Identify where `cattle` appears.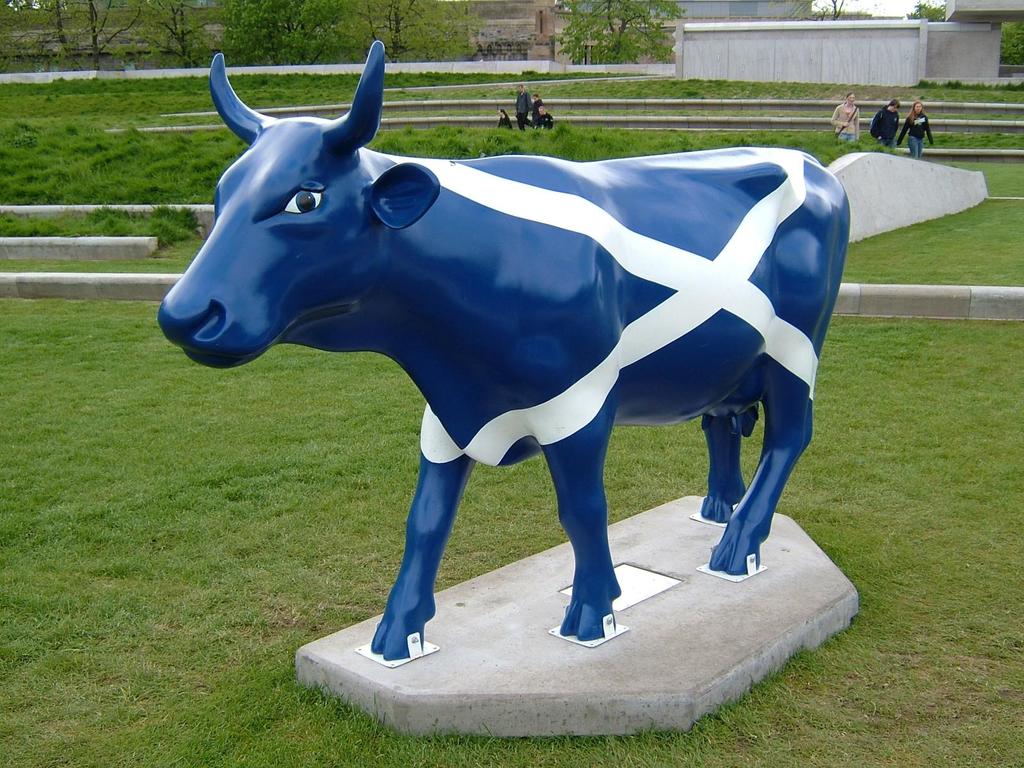
Appears at left=136, top=35, right=824, bottom=690.
